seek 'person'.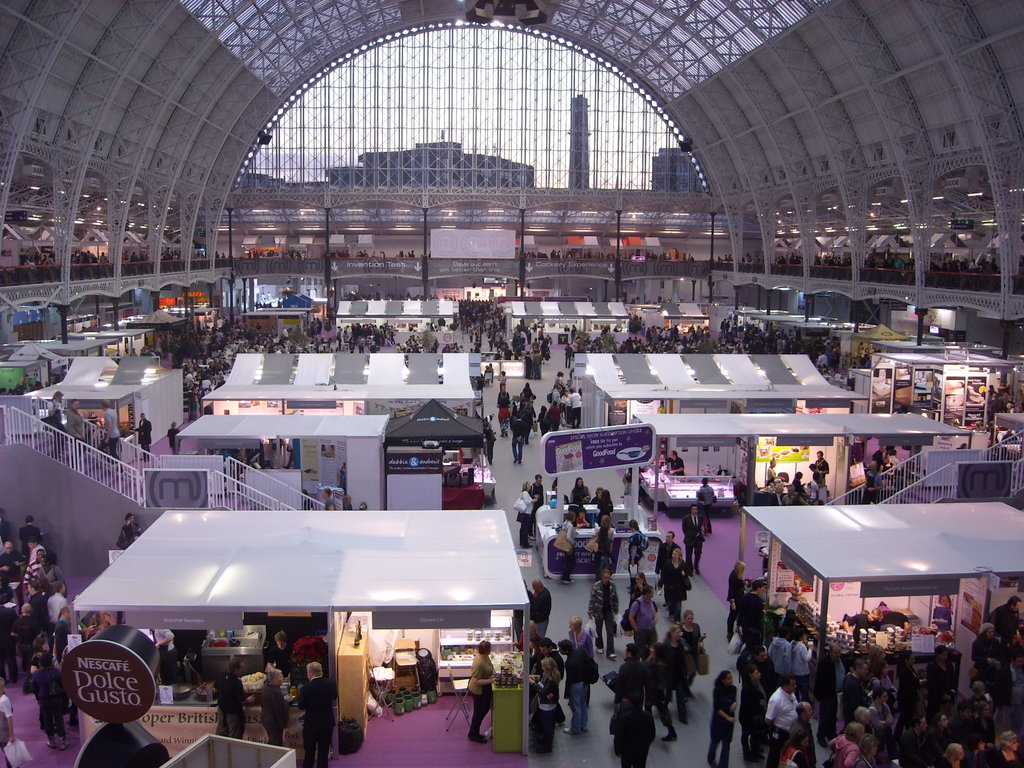
735:577:767:666.
